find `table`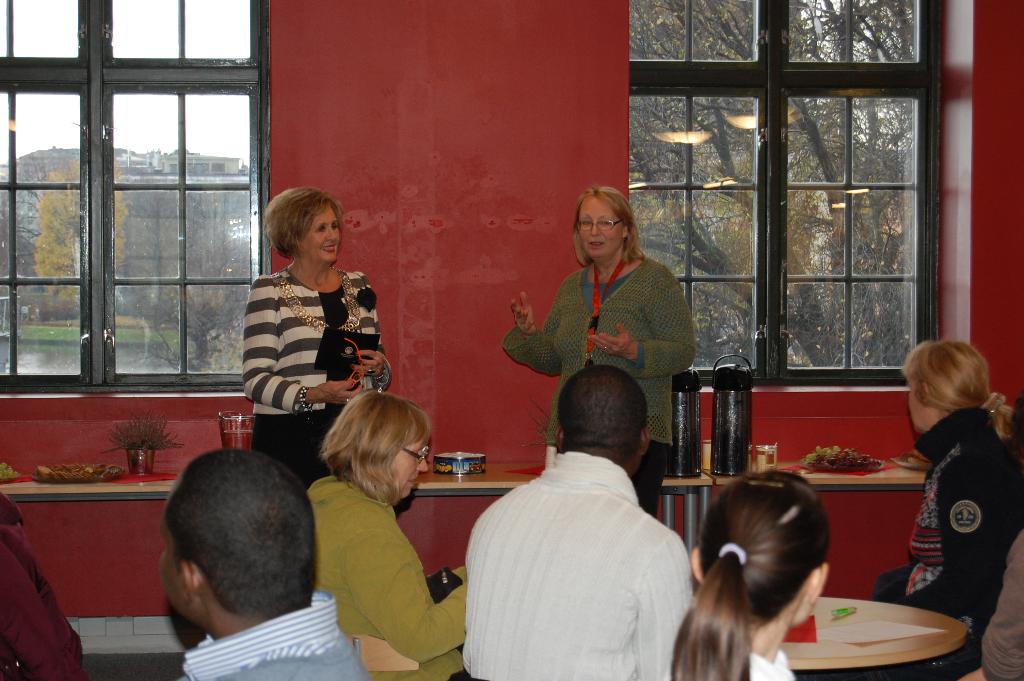
<bbox>791, 582, 1000, 669</bbox>
